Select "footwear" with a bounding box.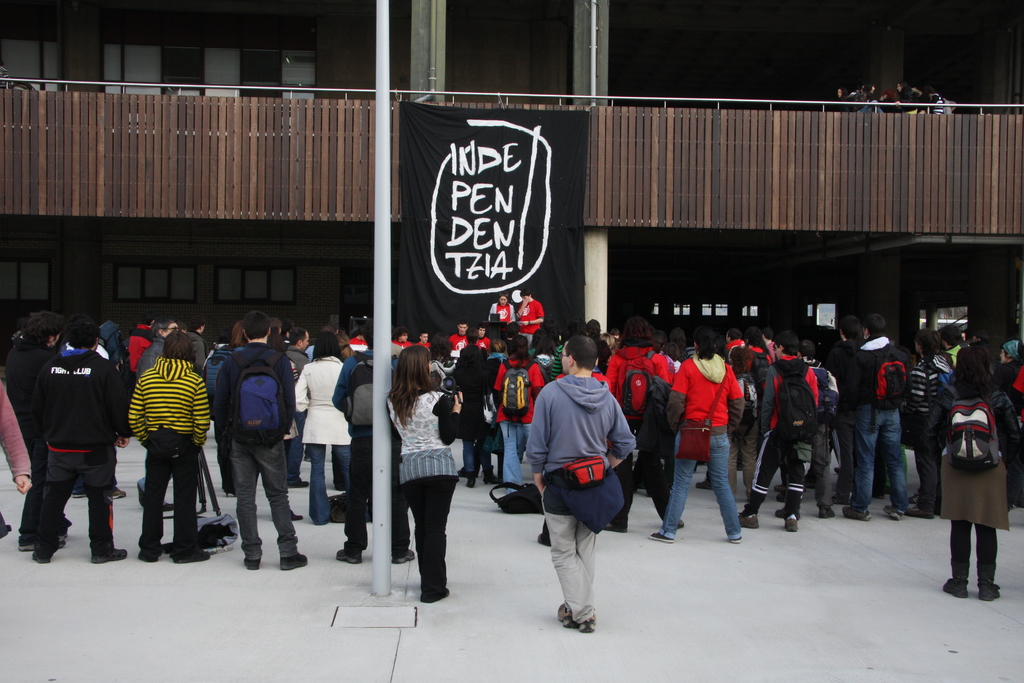
rect(137, 549, 152, 561).
